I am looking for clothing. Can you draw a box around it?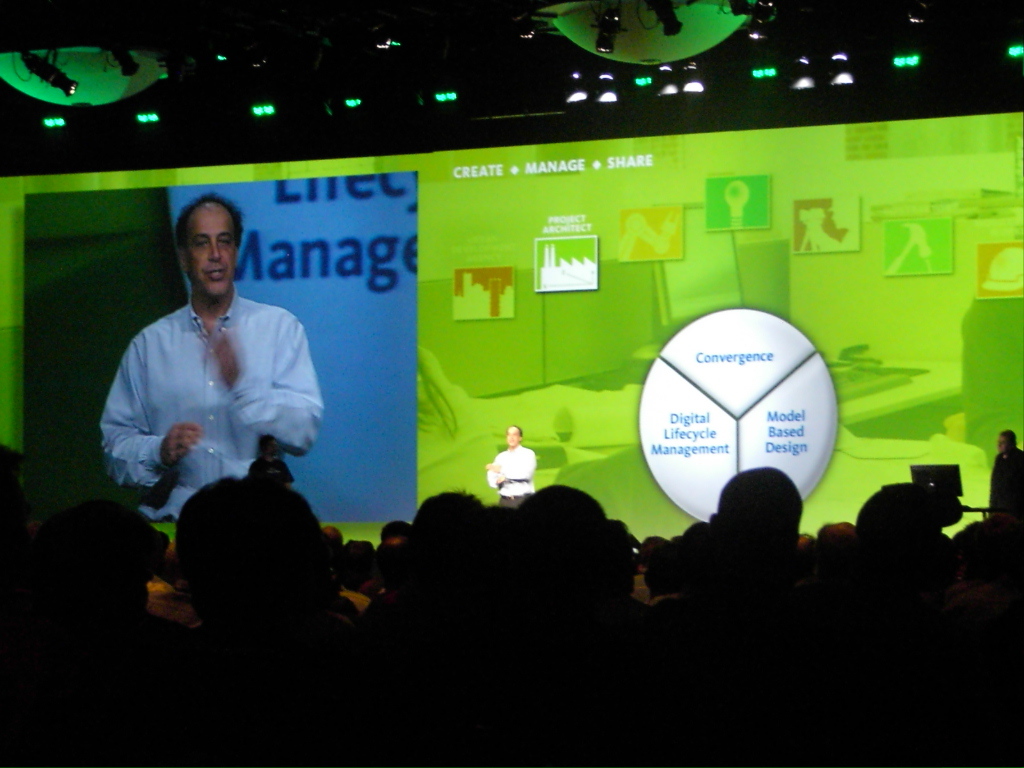
Sure, the bounding box is {"left": 989, "top": 438, "right": 1023, "bottom": 517}.
